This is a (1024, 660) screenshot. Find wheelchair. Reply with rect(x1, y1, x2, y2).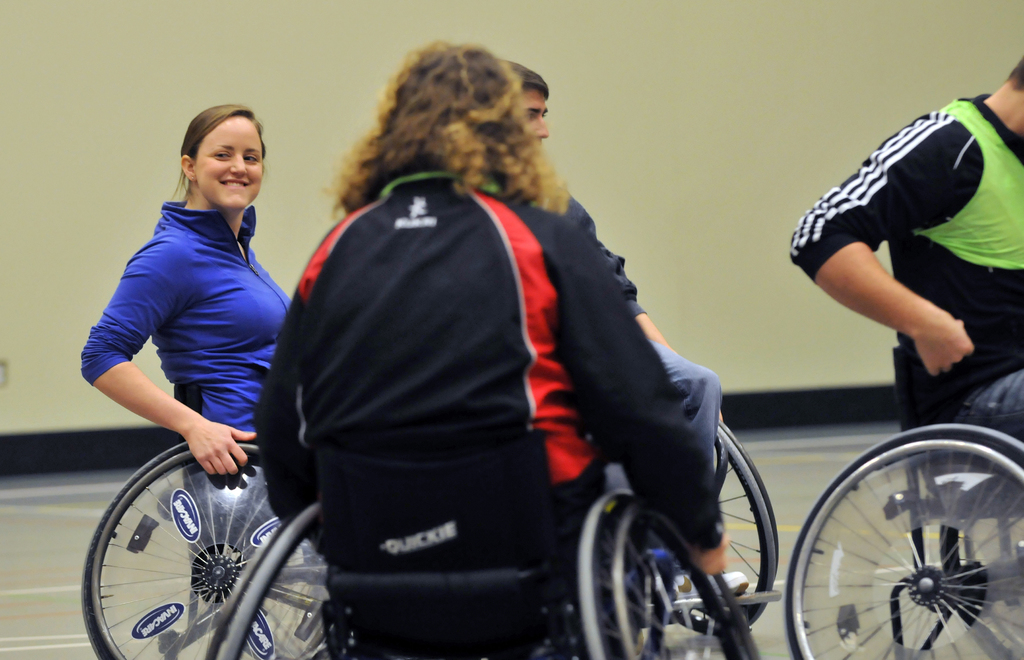
rect(646, 399, 781, 636).
